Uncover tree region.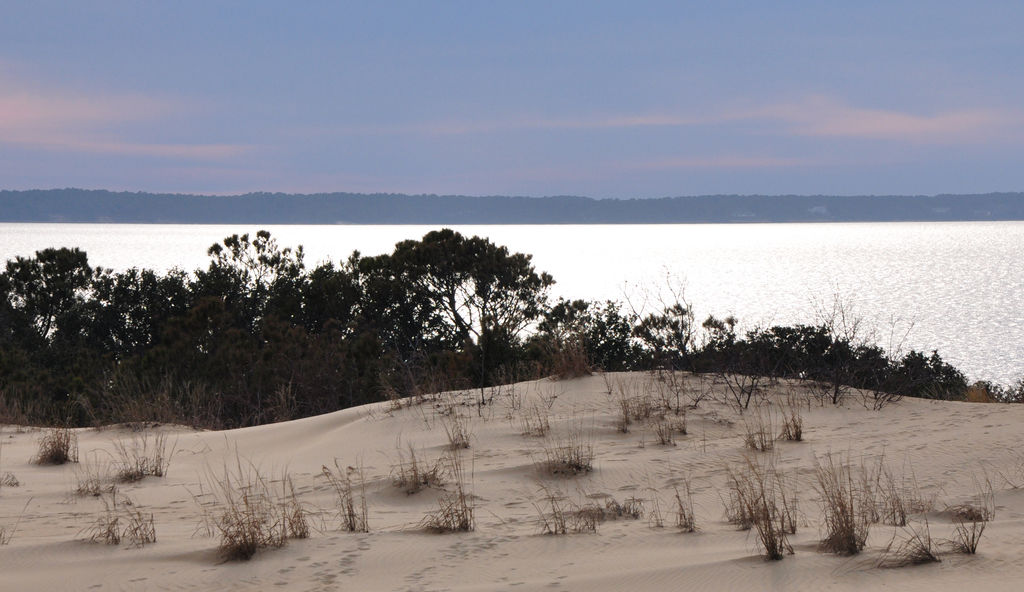
Uncovered: 392, 222, 556, 385.
